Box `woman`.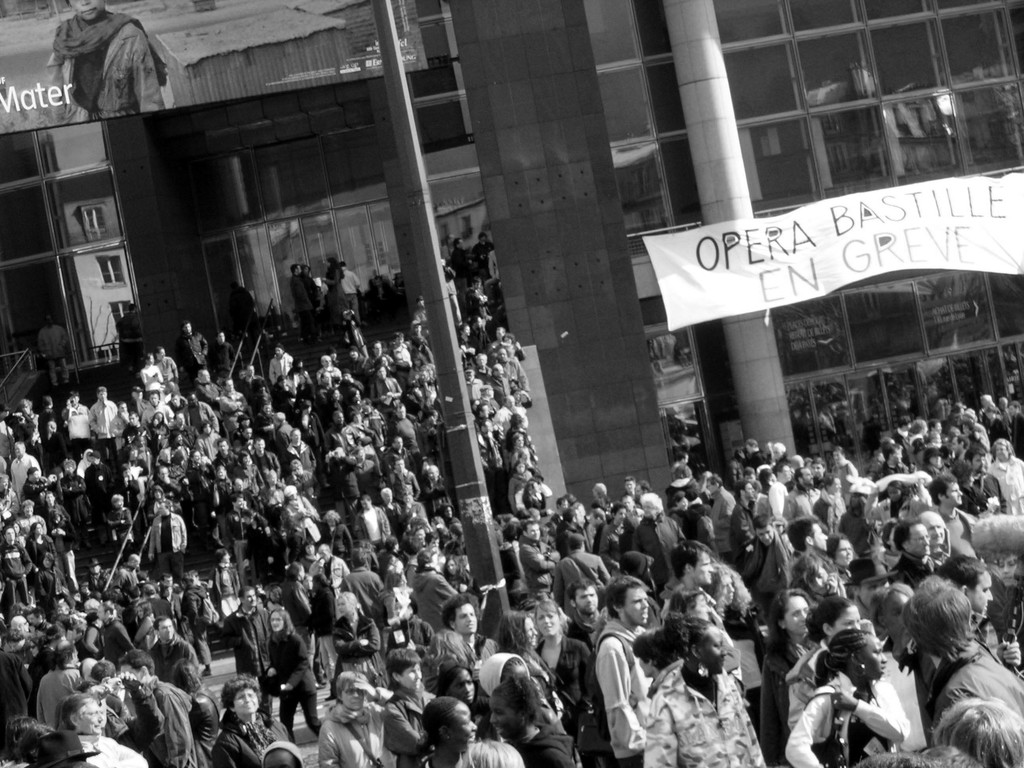
<box>256,602,326,744</box>.
